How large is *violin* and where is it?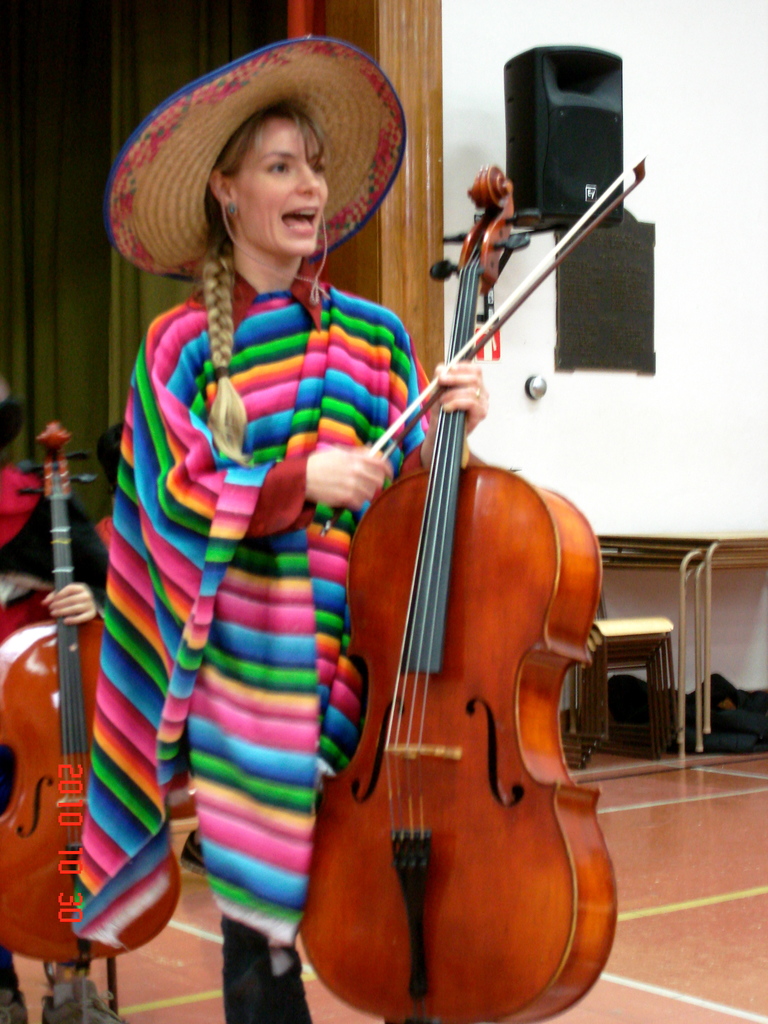
Bounding box: (left=282, top=148, right=652, bottom=1023).
